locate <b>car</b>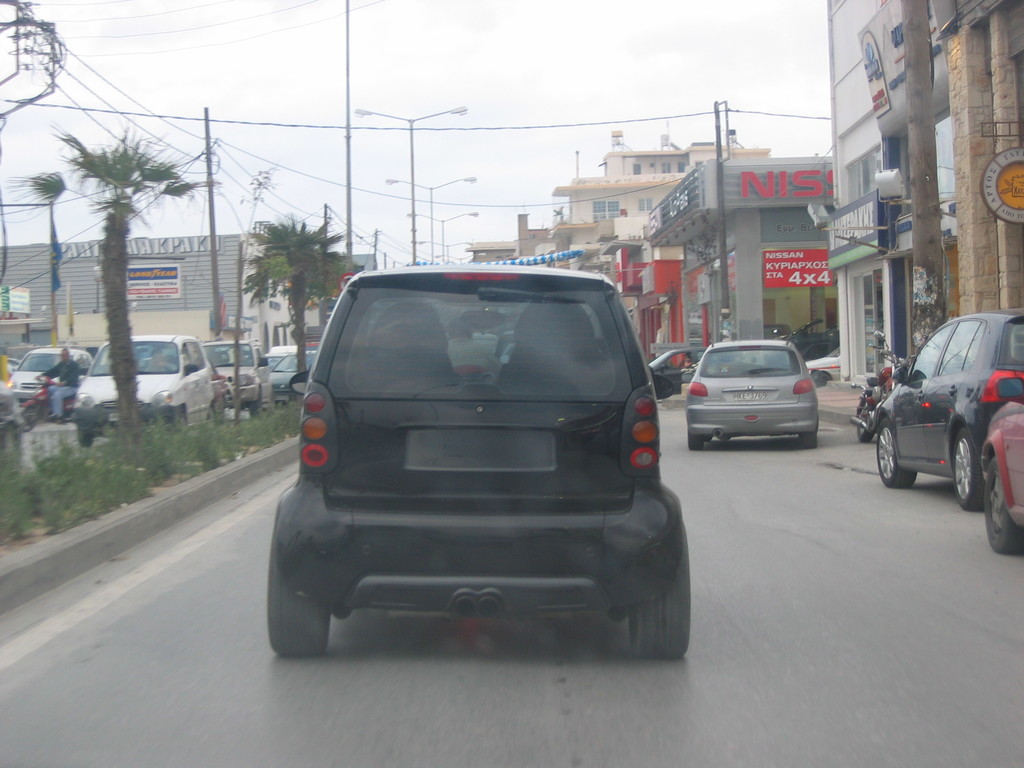
Rect(276, 262, 695, 660)
